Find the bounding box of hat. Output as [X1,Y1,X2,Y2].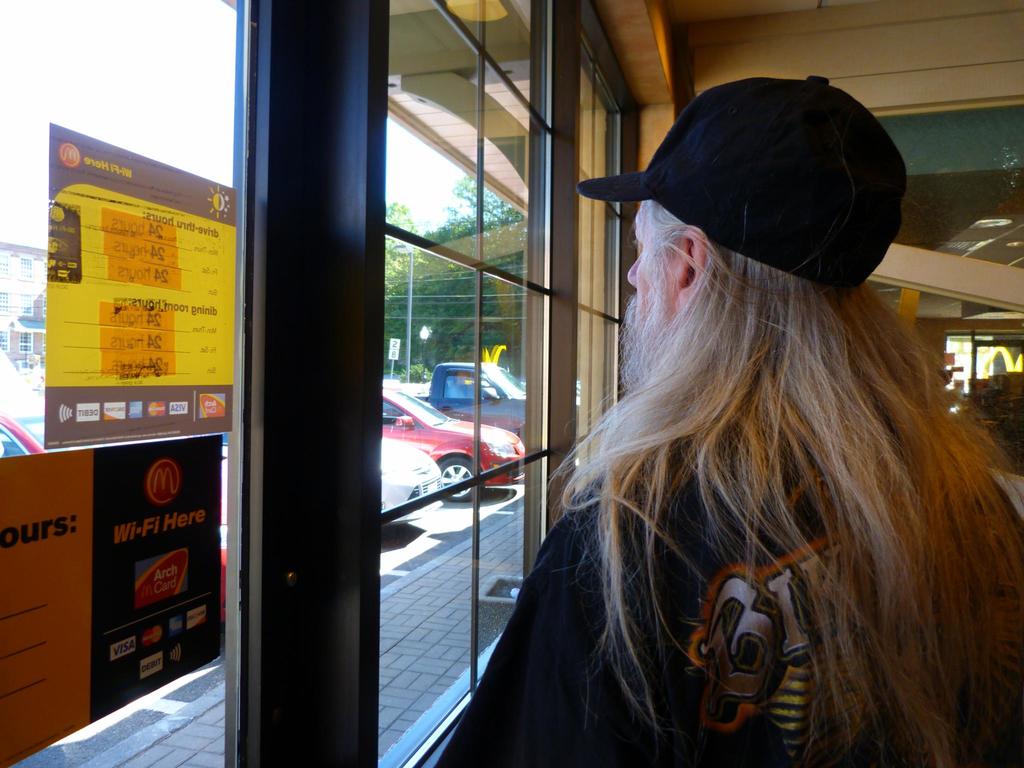
[571,71,907,288].
